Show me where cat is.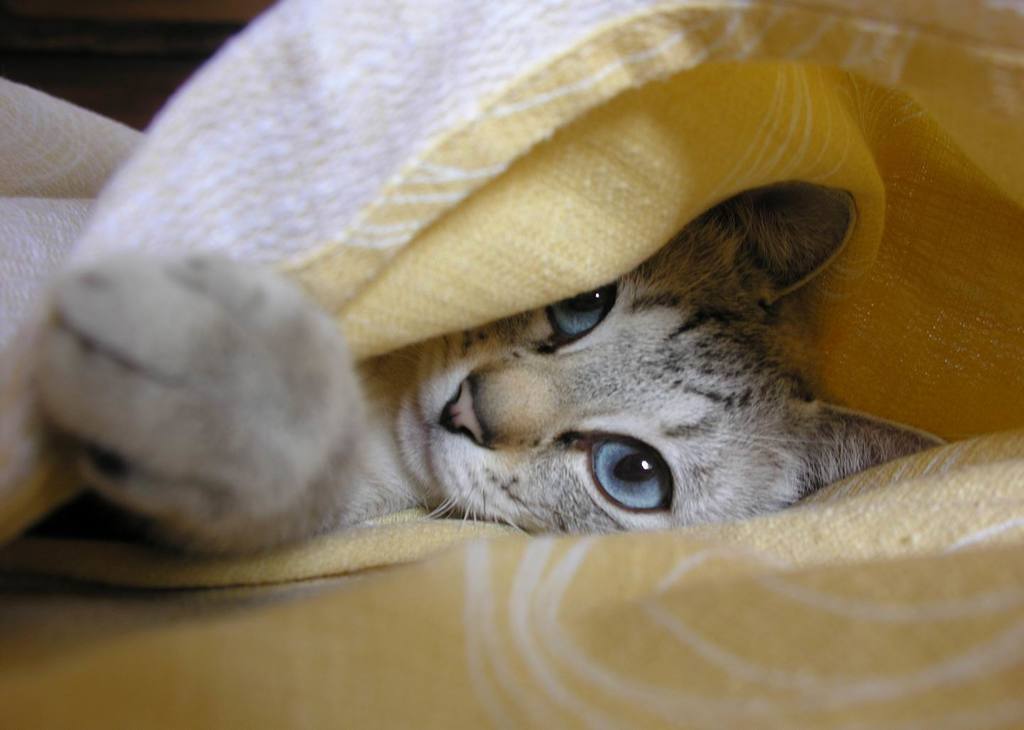
cat is at box(28, 175, 956, 584).
